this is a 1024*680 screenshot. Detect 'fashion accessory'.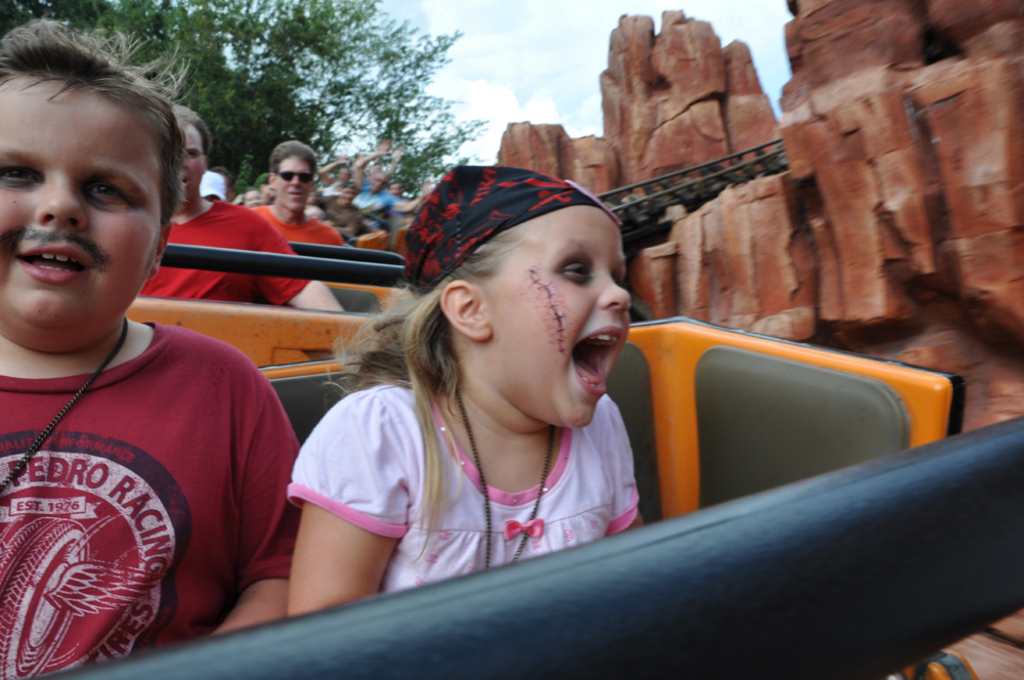
[left=0, top=323, right=135, bottom=494].
